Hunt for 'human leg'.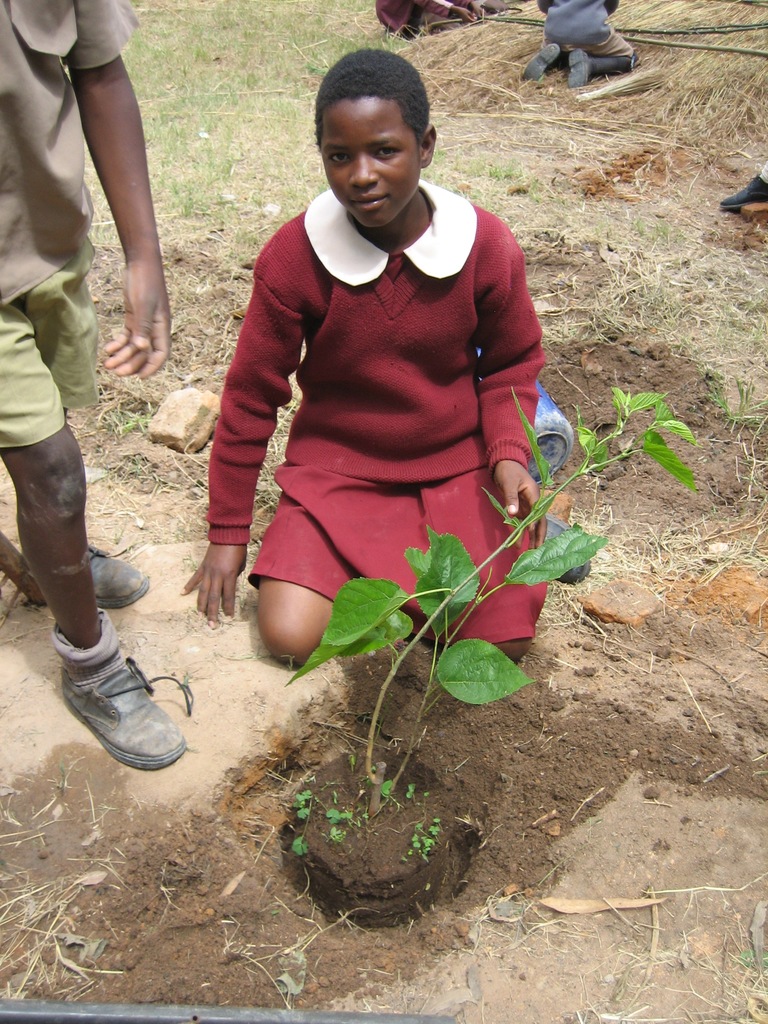
Hunted down at (x1=21, y1=260, x2=163, y2=608).
